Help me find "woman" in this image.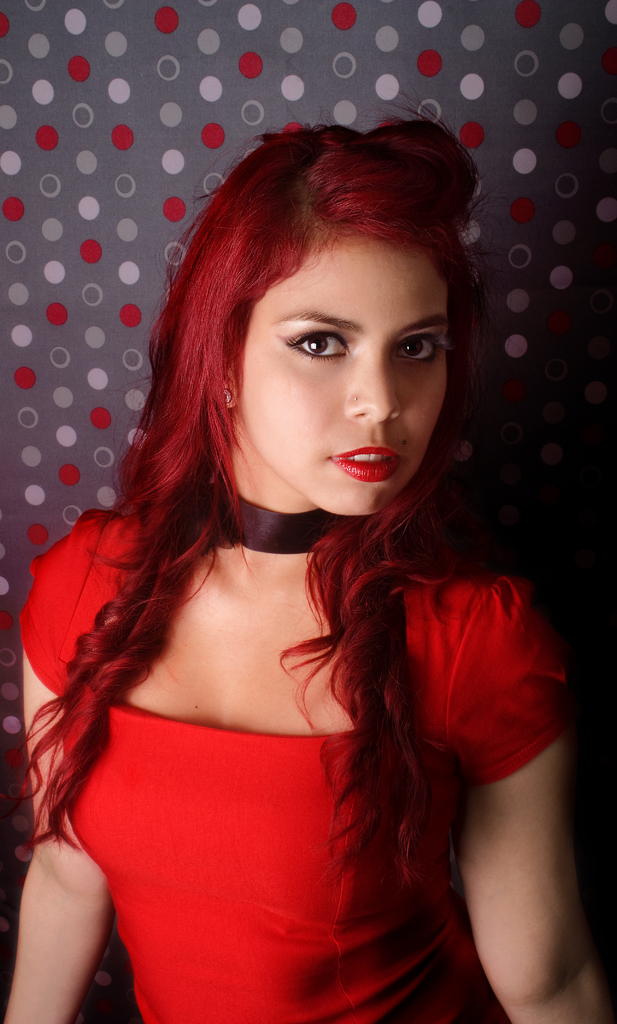
Found it: locate(0, 109, 616, 1023).
